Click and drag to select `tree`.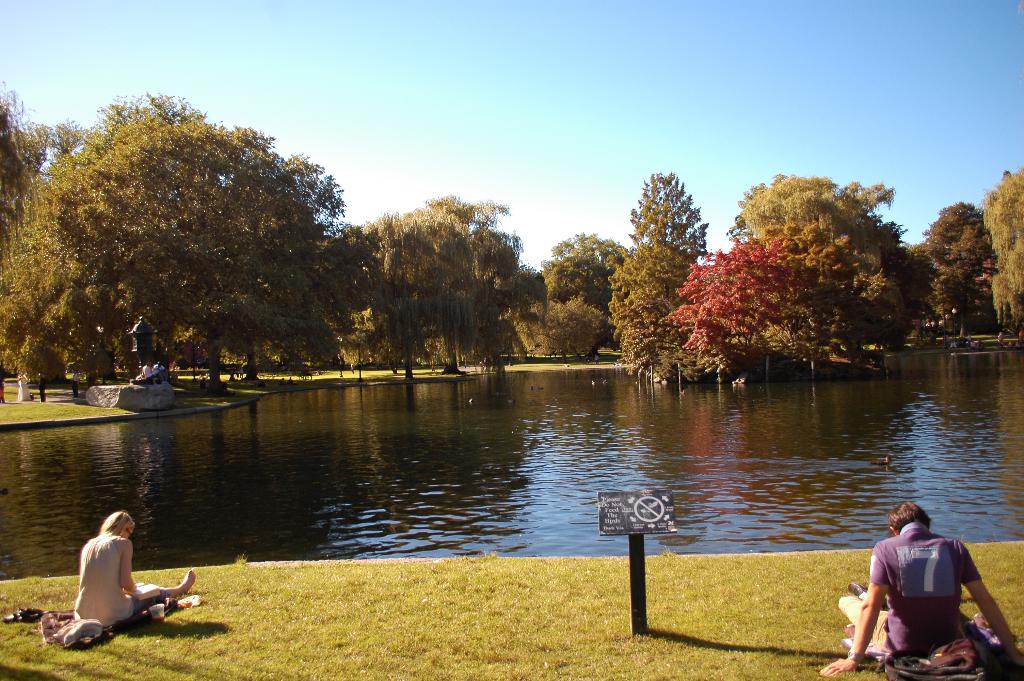
Selection: bbox=[20, 92, 357, 393].
